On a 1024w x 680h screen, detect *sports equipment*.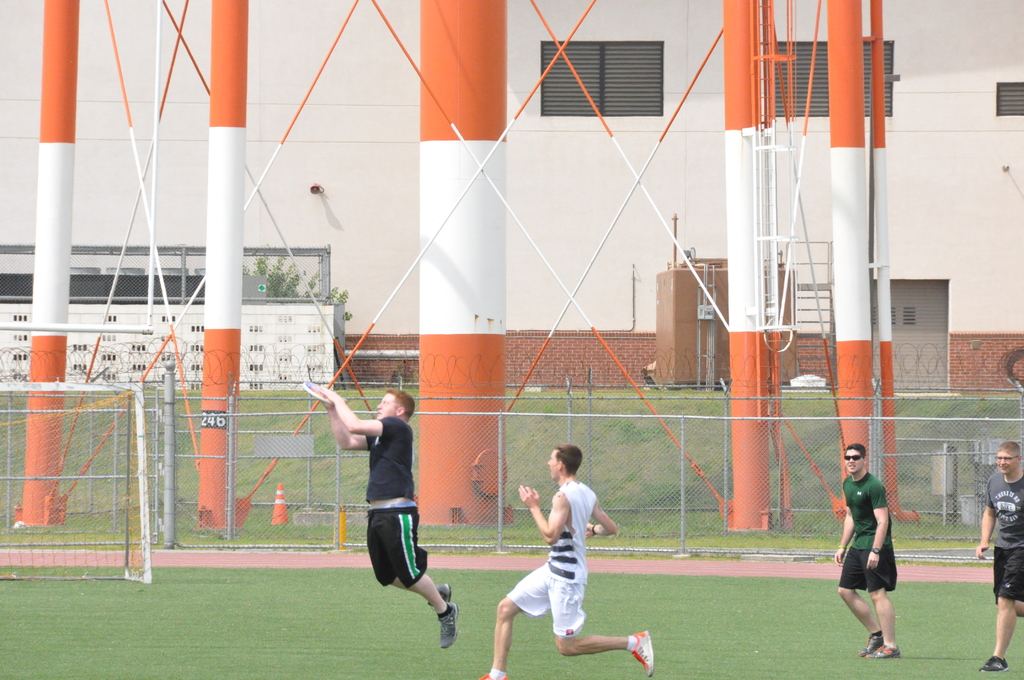
[left=428, top=581, right=453, bottom=610].
